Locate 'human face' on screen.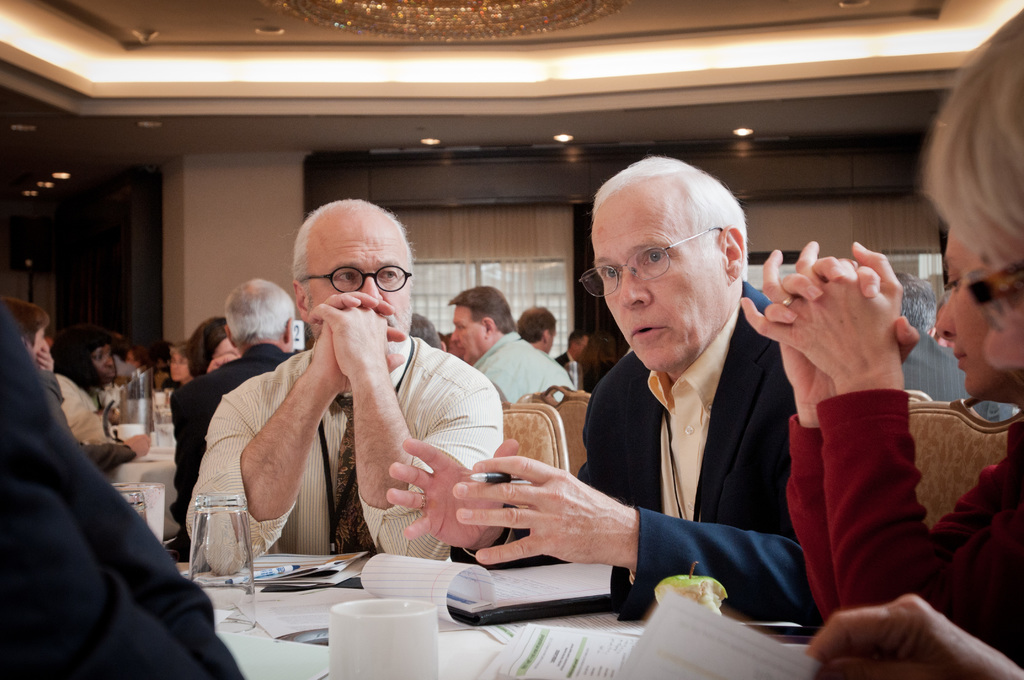
On screen at 609 183 731 366.
